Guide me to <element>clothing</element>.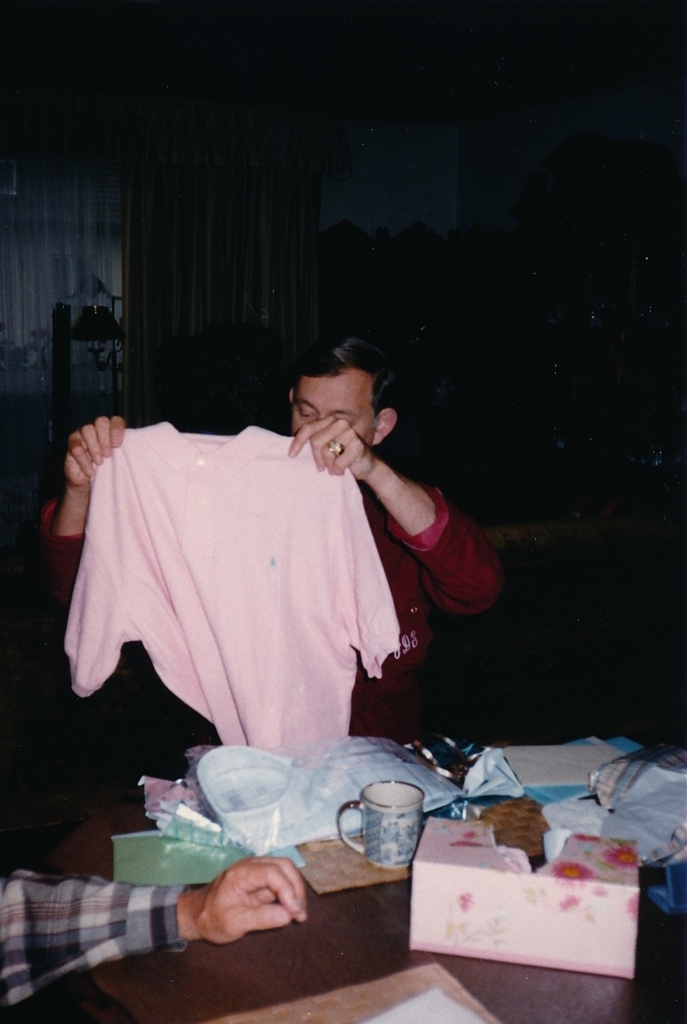
Guidance: select_region(55, 421, 393, 752).
